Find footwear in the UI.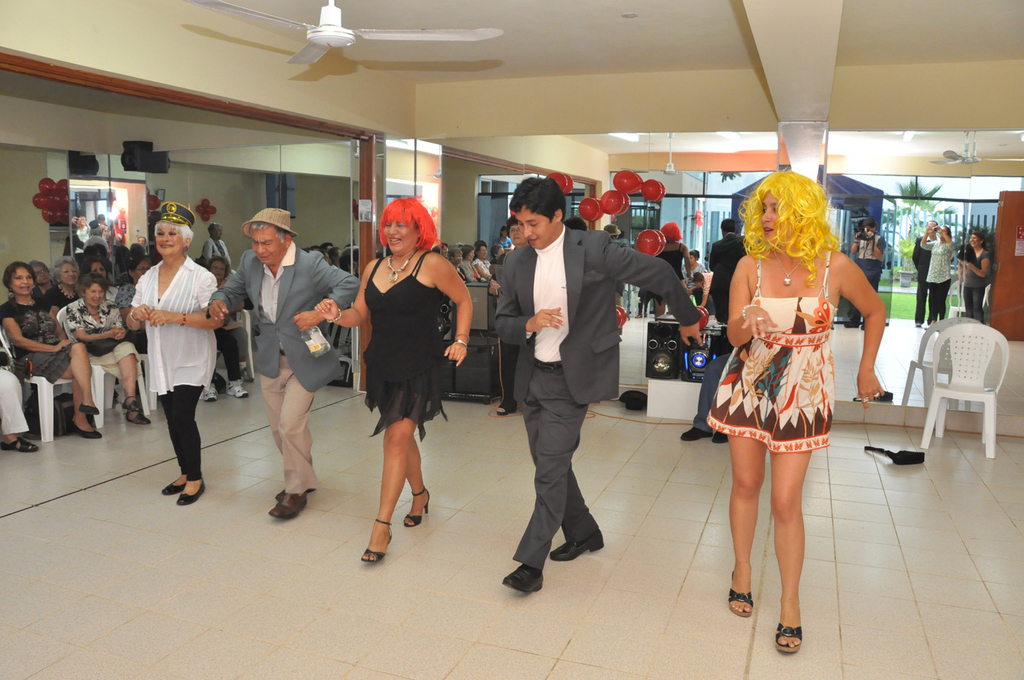
UI element at crop(68, 421, 102, 438).
